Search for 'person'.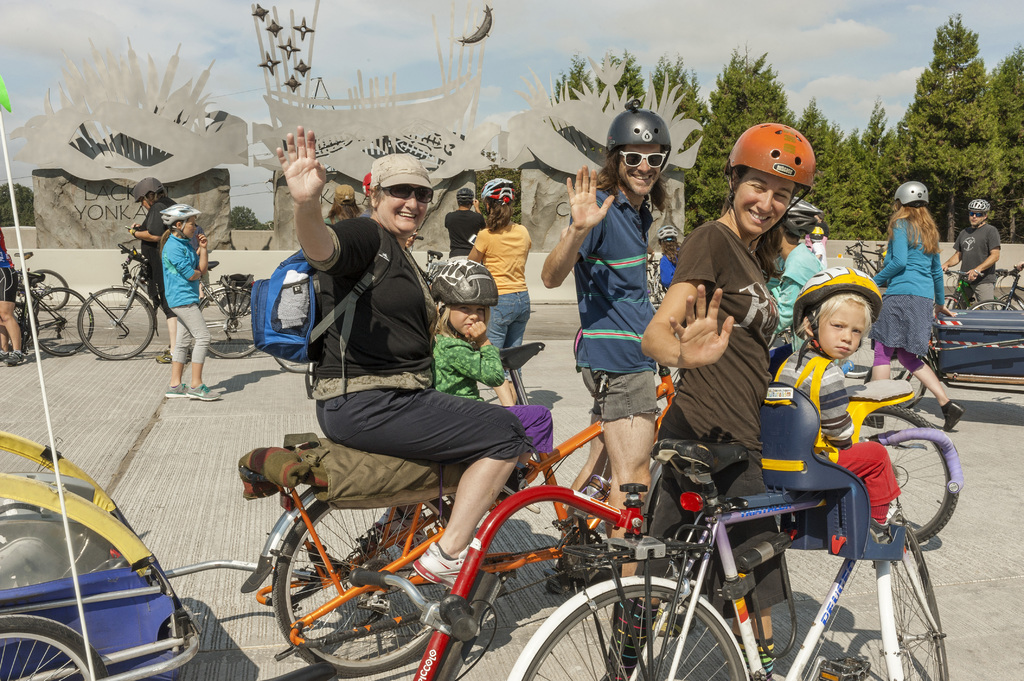
Found at box(435, 261, 540, 513).
